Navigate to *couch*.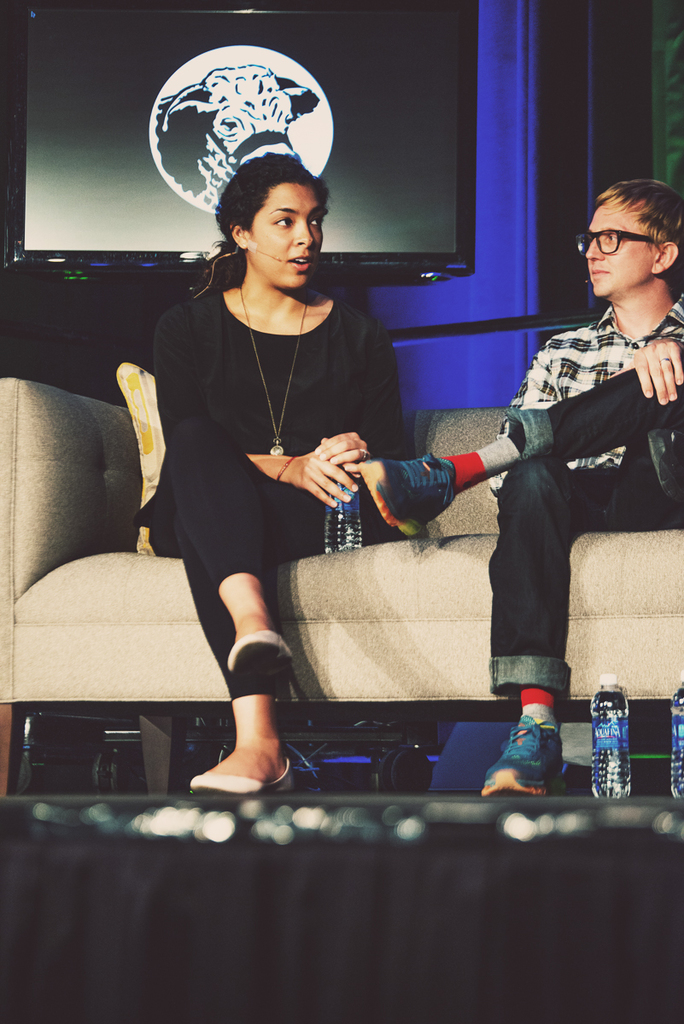
Navigation target: <region>0, 358, 683, 795</region>.
